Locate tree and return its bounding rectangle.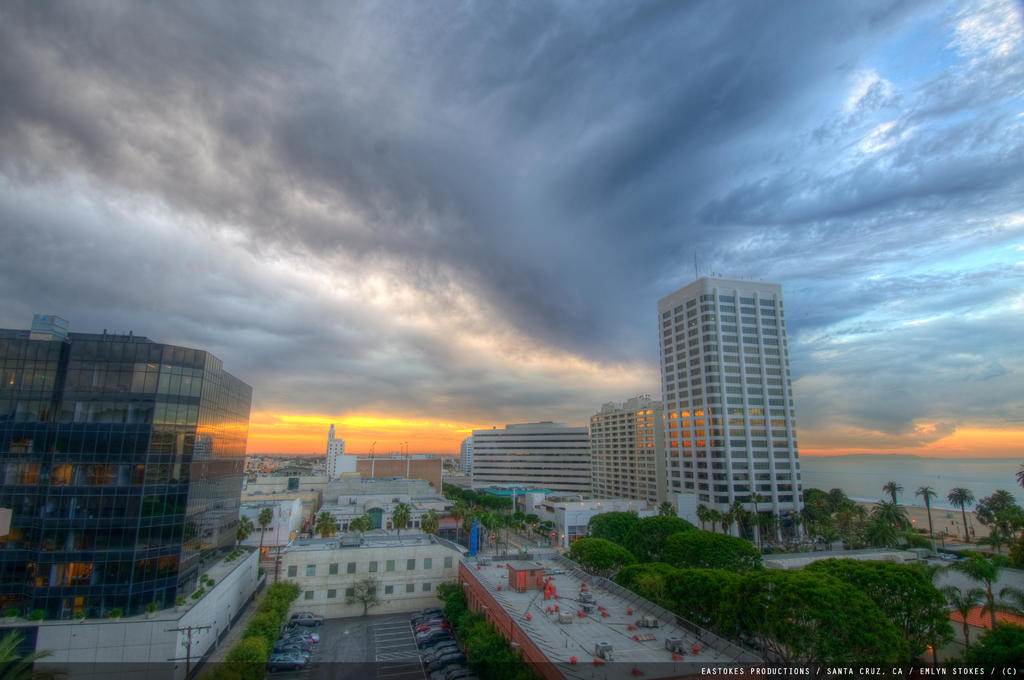
rect(238, 515, 253, 549).
